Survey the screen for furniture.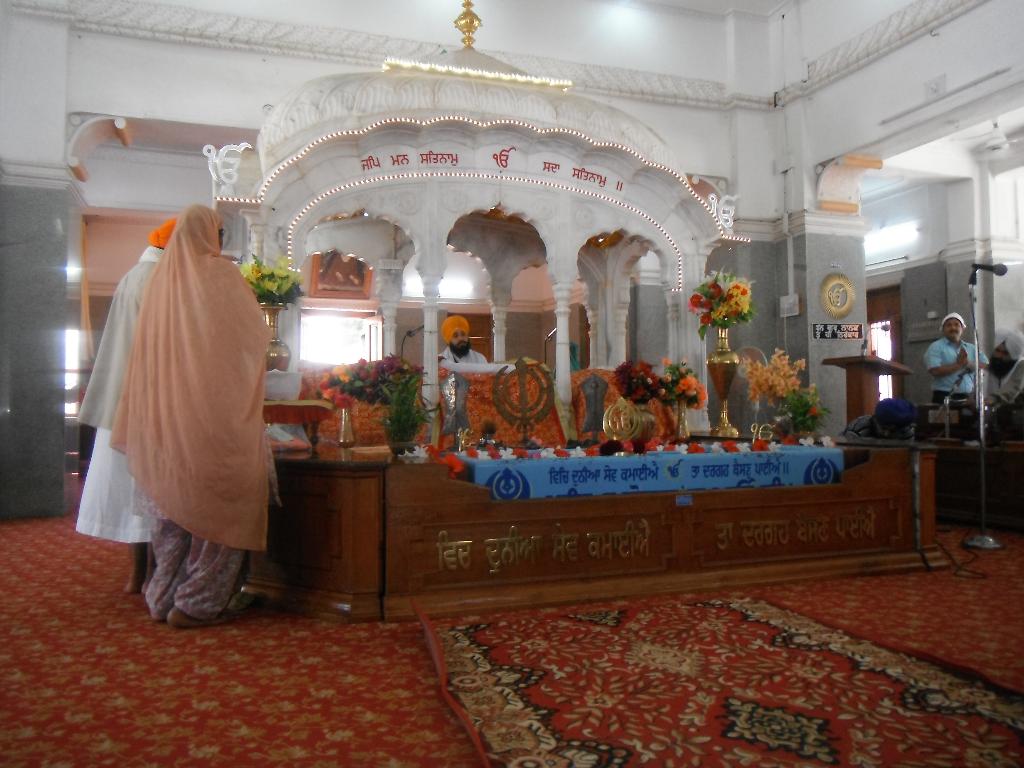
Survey found: region(819, 352, 913, 433).
